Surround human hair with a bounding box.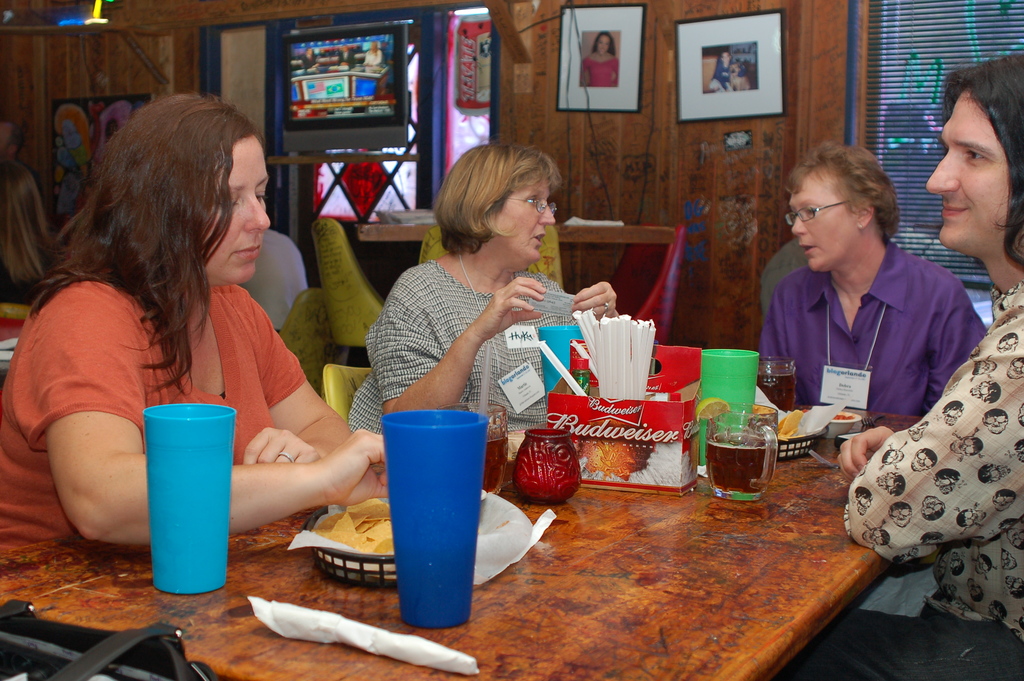
<bbox>937, 49, 1023, 270</bbox>.
